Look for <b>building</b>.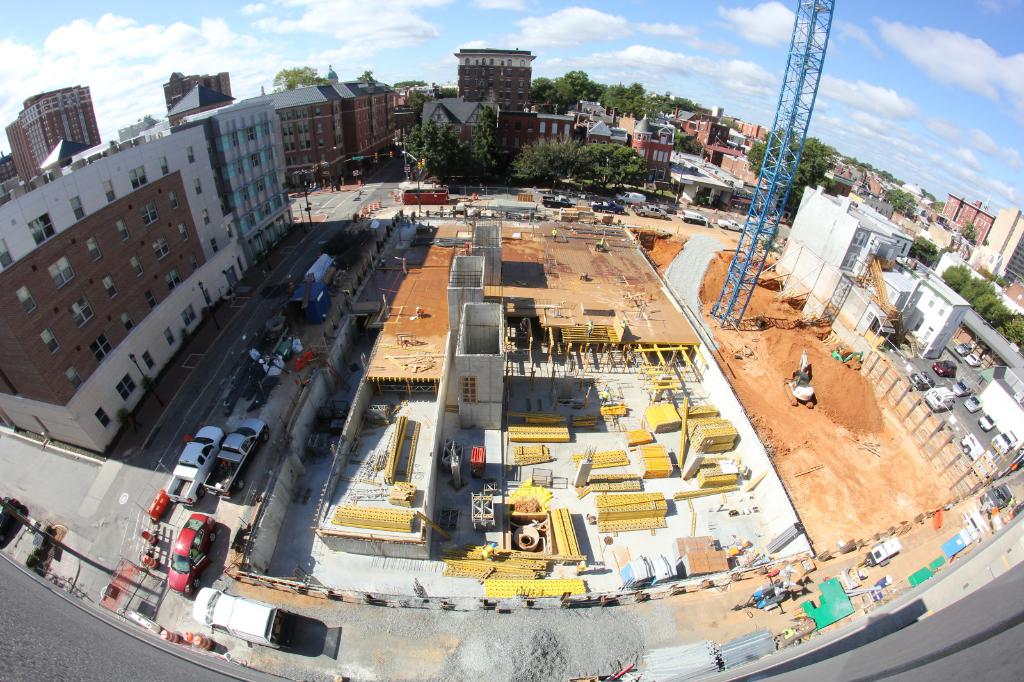
Found: (left=419, top=96, right=538, bottom=171).
